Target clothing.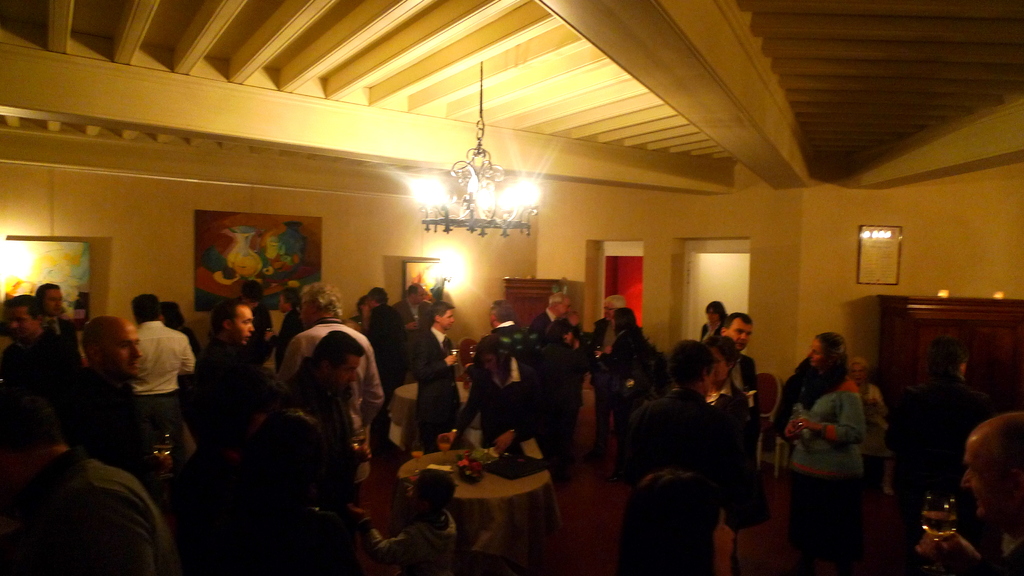
Target region: 396:298:430:331.
